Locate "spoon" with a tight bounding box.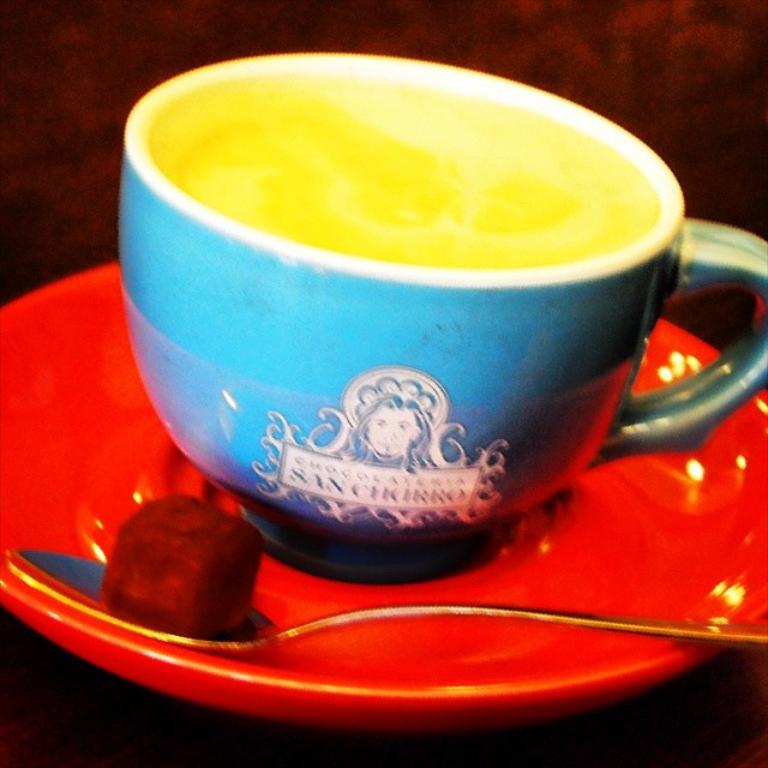
[left=5, top=545, right=767, bottom=649].
